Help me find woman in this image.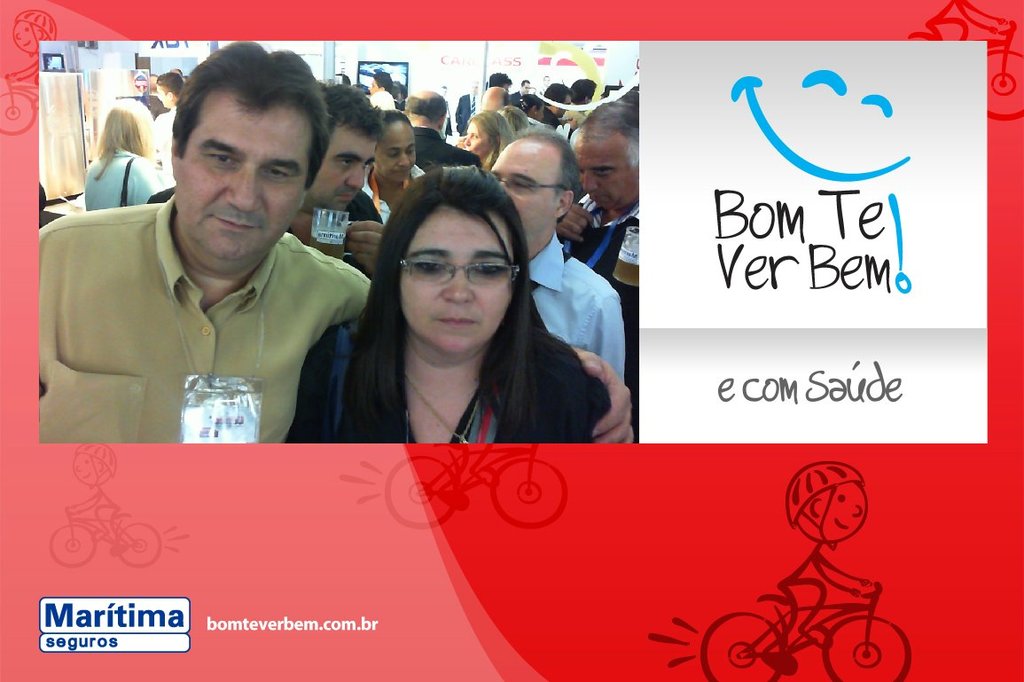
Found it: (86,93,169,216).
